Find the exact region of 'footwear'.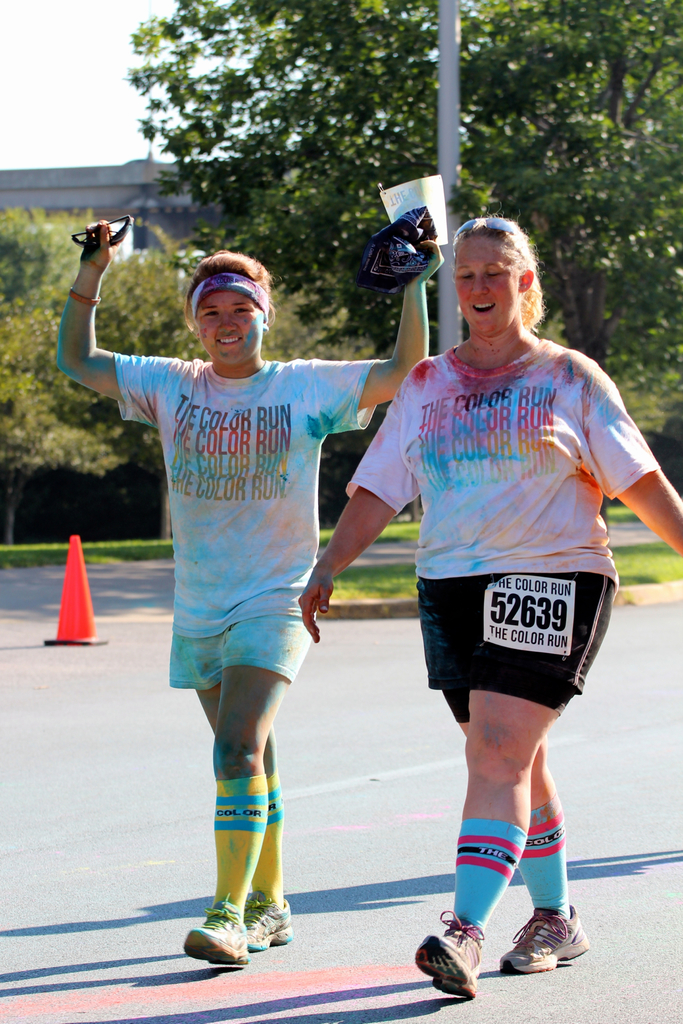
Exact region: {"left": 181, "top": 917, "right": 253, "bottom": 968}.
